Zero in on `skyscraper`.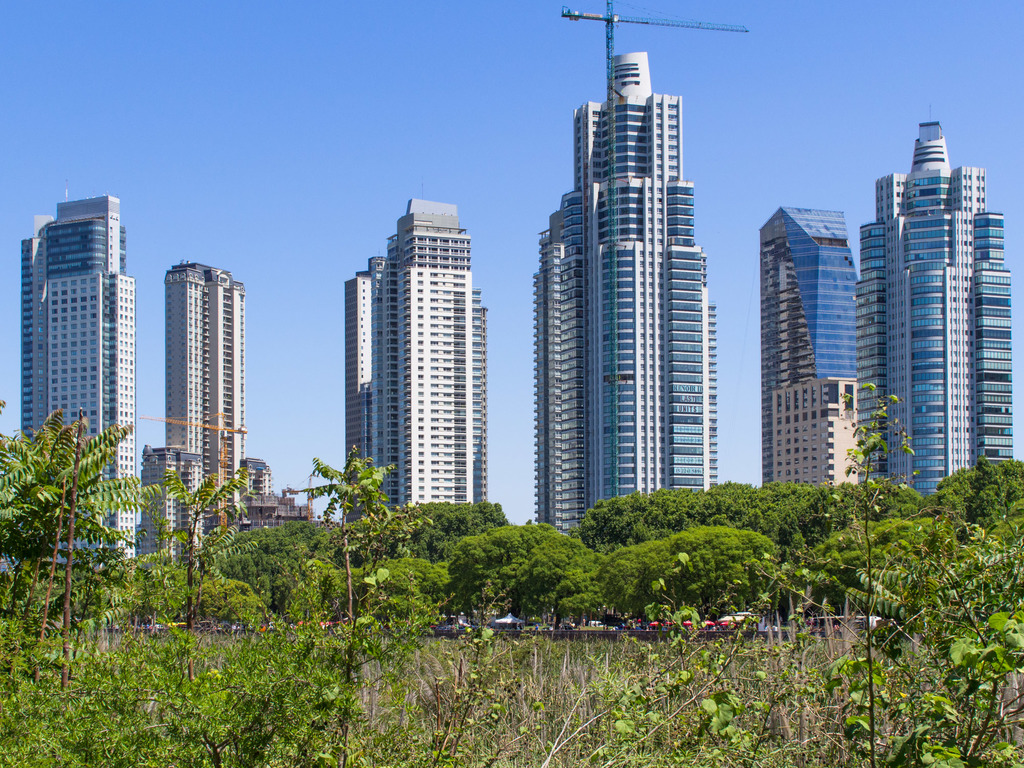
Zeroed in: <region>532, 2, 720, 534</region>.
